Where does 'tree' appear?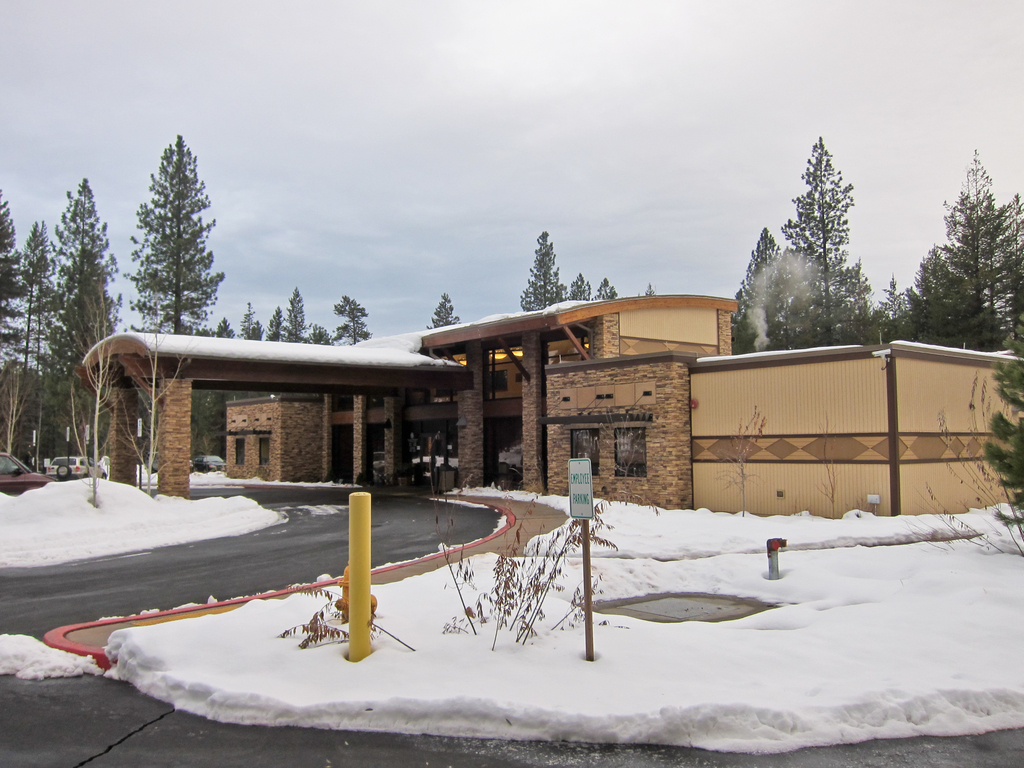
Appears at 44,172,128,483.
